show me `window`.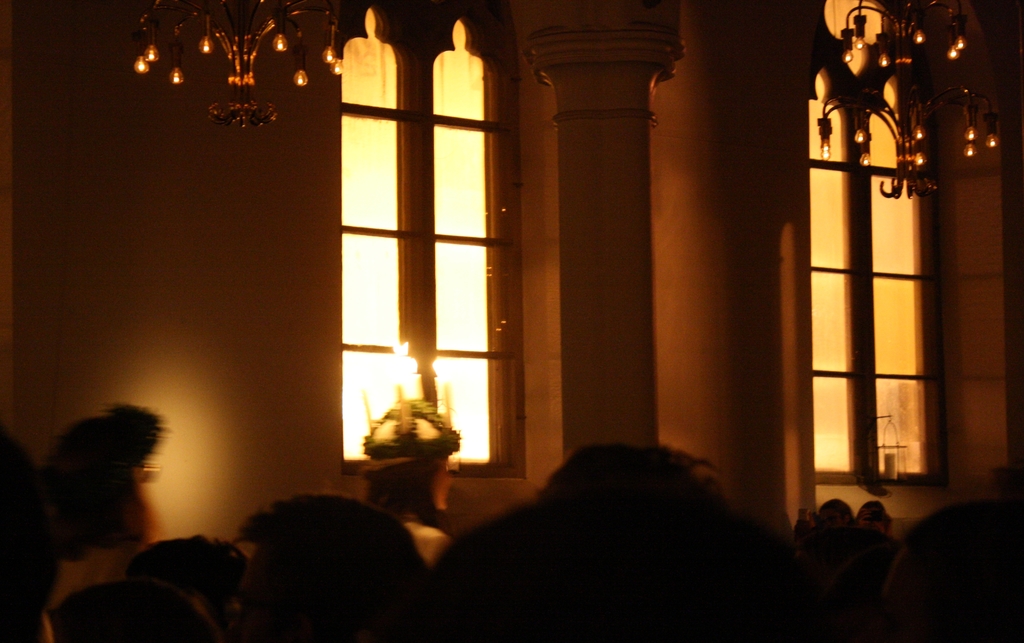
`window` is here: x1=332, y1=5, x2=531, y2=485.
